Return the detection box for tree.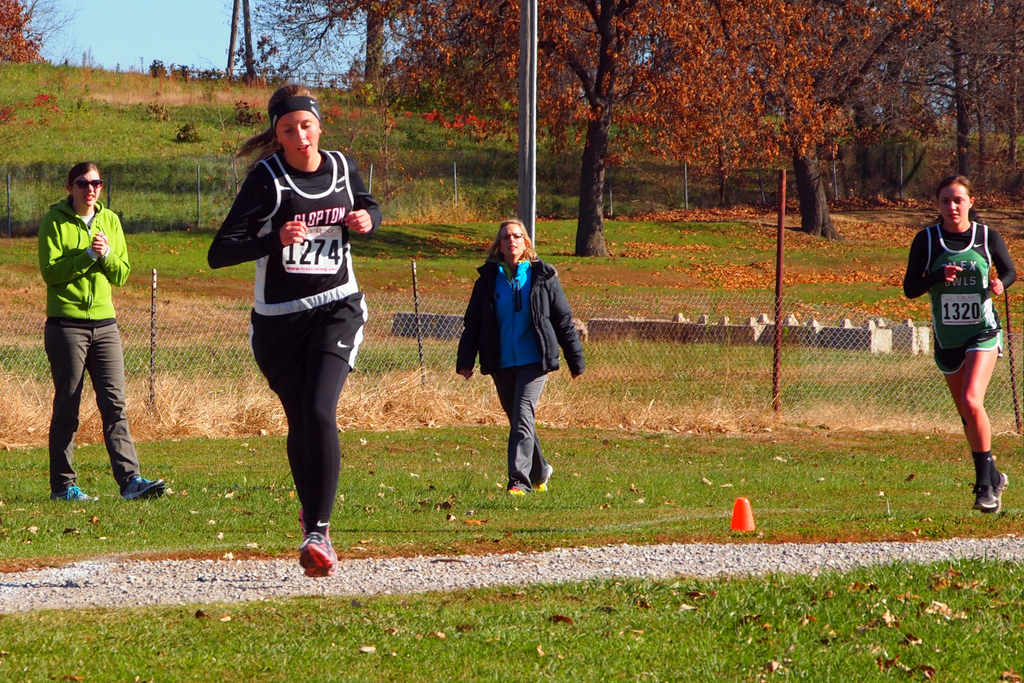
bbox=(0, 0, 84, 65).
